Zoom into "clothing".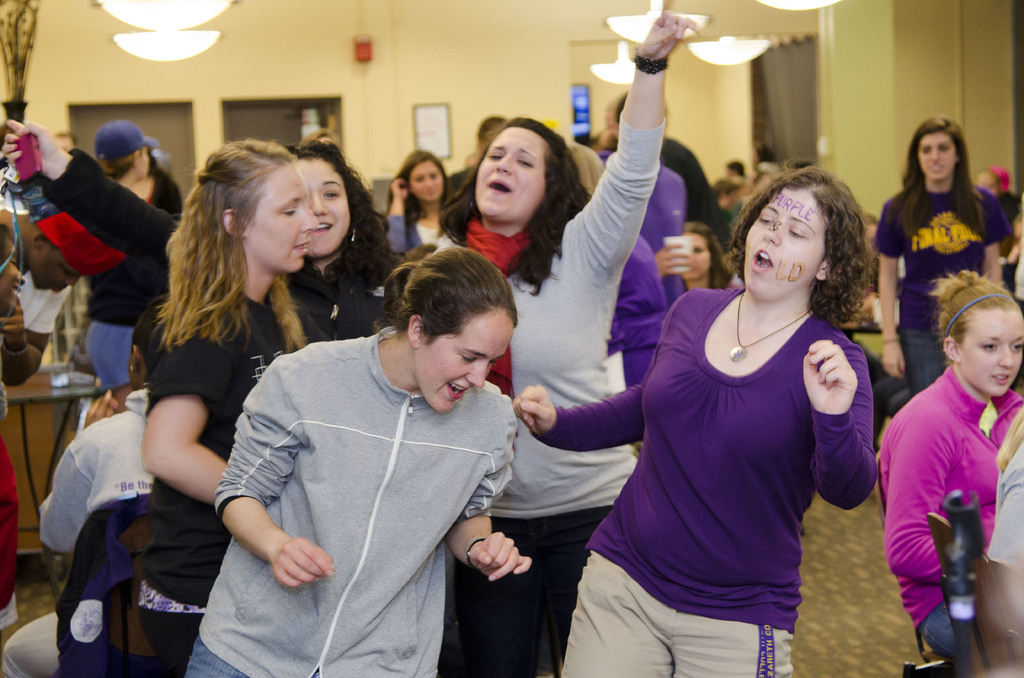
Zoom target: [172, 318, 517, 677].
